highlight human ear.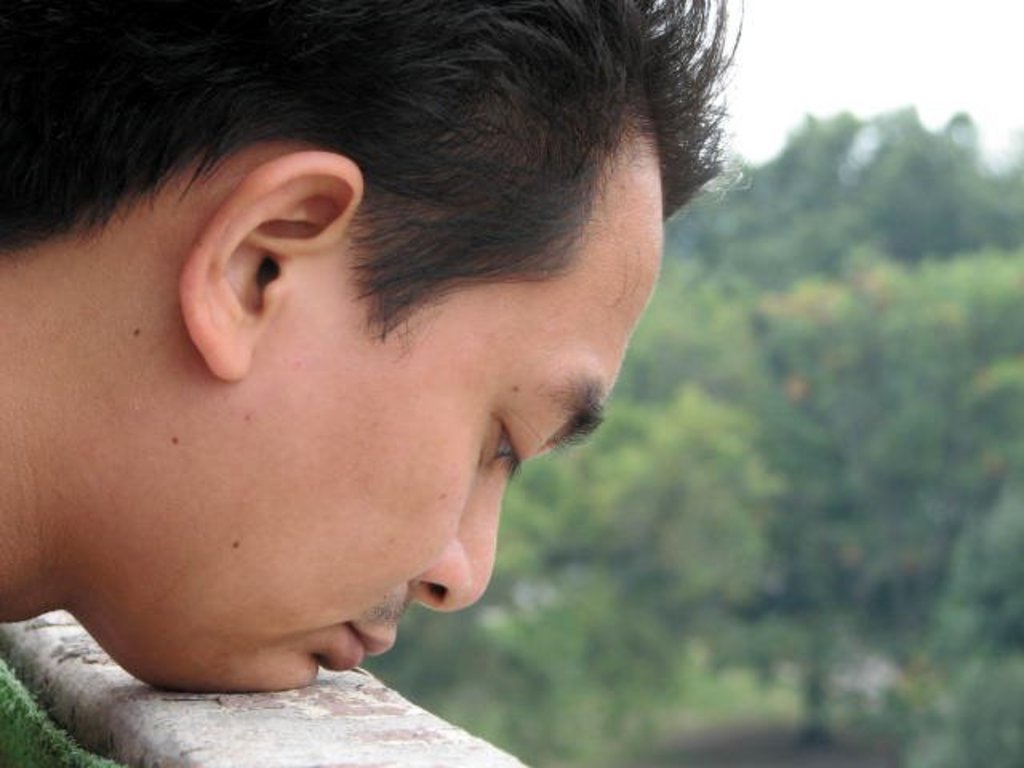
Highlighted region: <region>176, 149, 360, 374</region>.
